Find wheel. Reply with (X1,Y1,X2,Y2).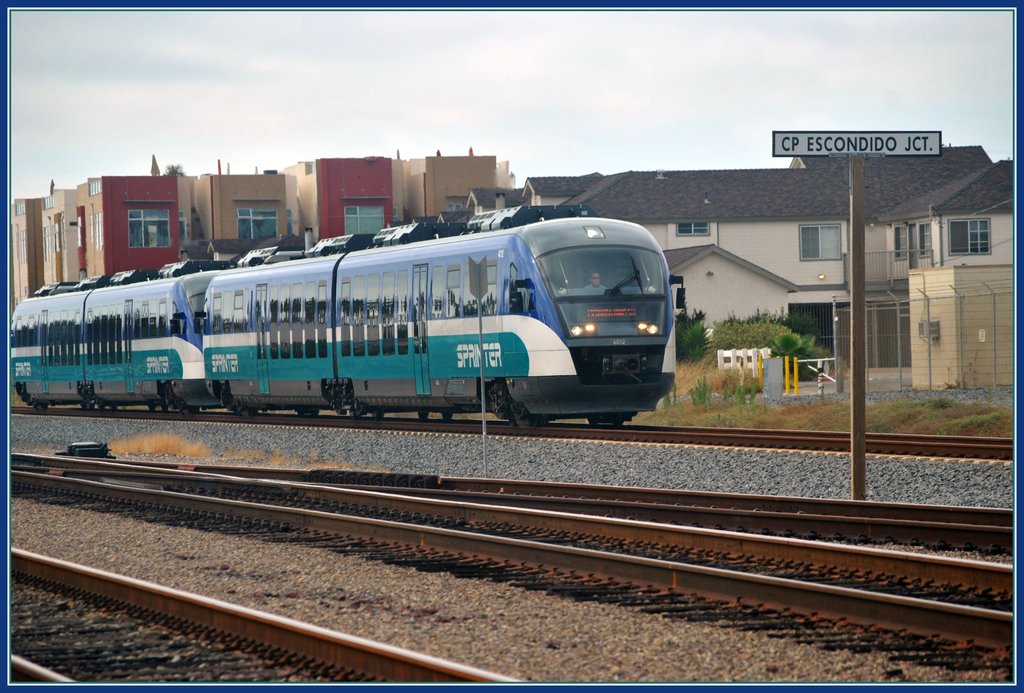
(42,404,47,409).
